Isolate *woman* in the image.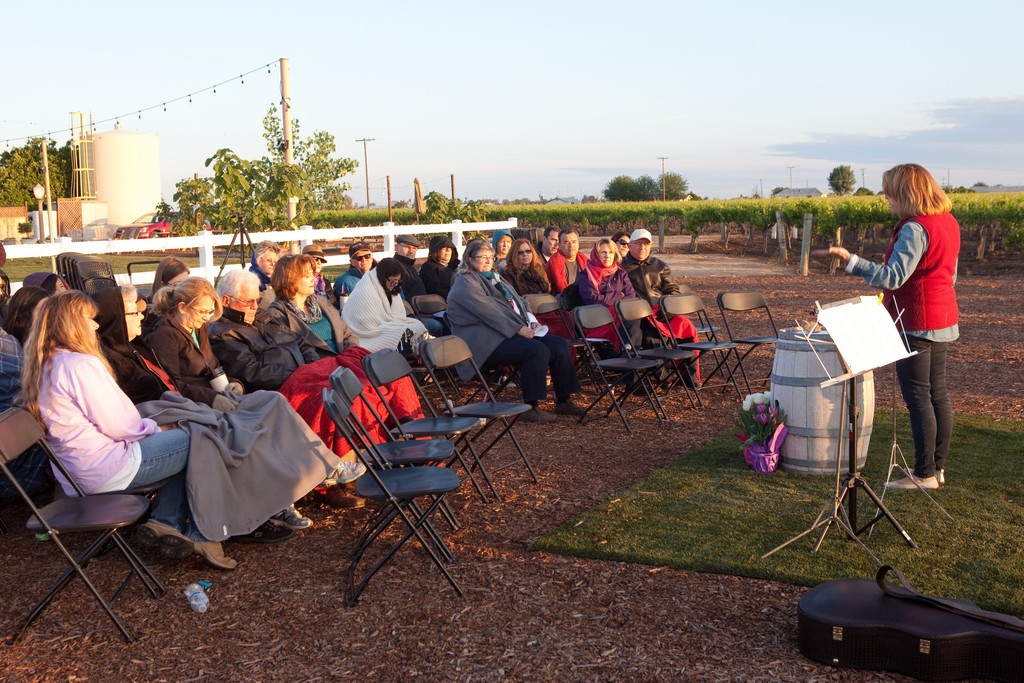
Isolated region: 141 275 368 527.
